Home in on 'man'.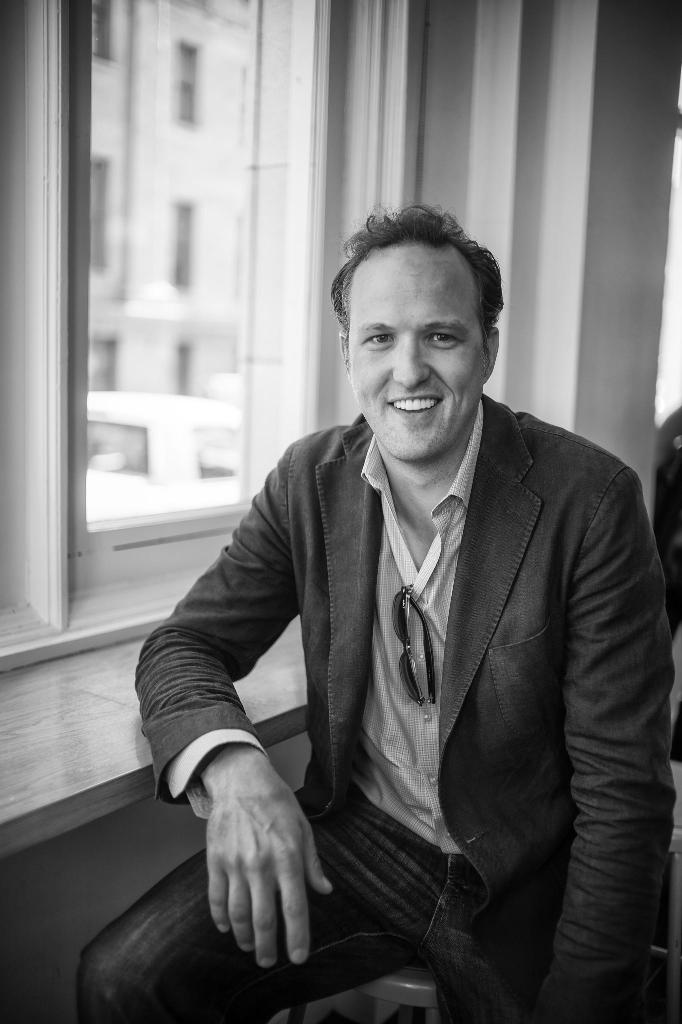
Homed in at crop(128, 204, 660, 1007).
